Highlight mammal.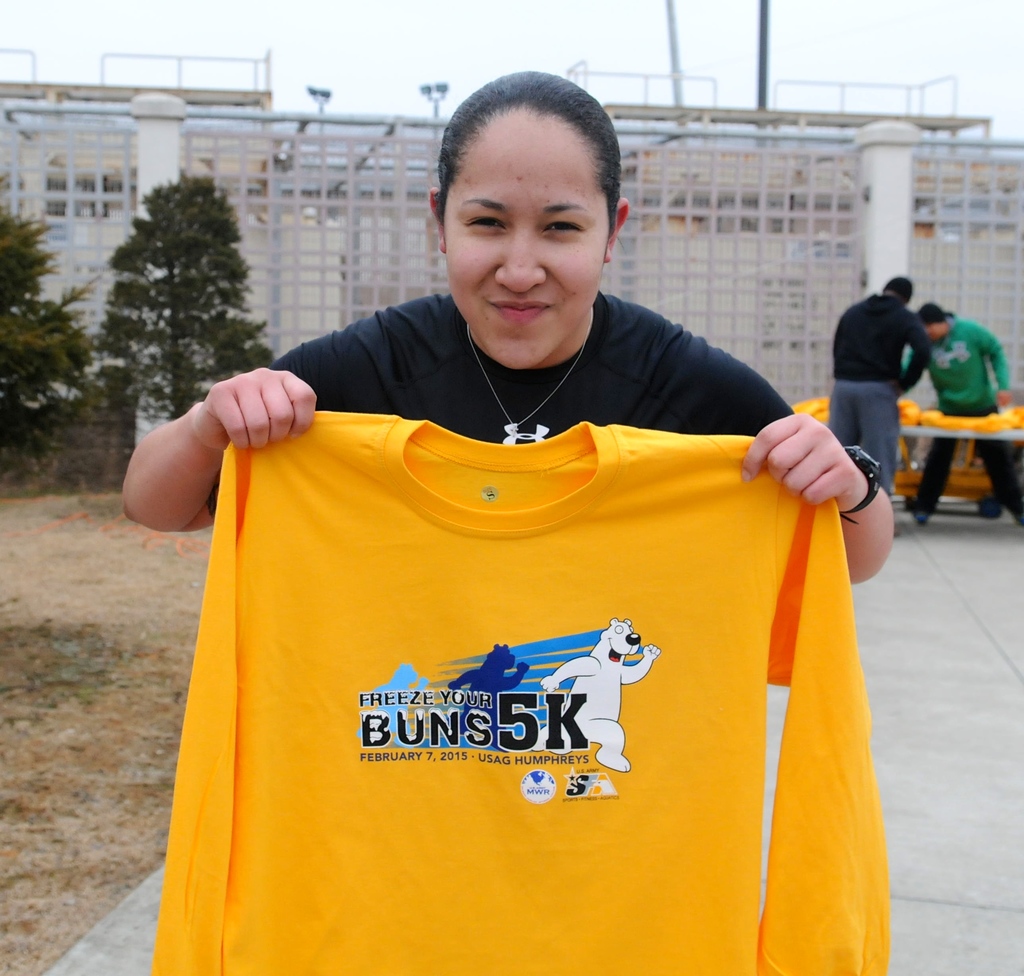
Highlighted region: left=120, top=70, right=895, bottom=975.
